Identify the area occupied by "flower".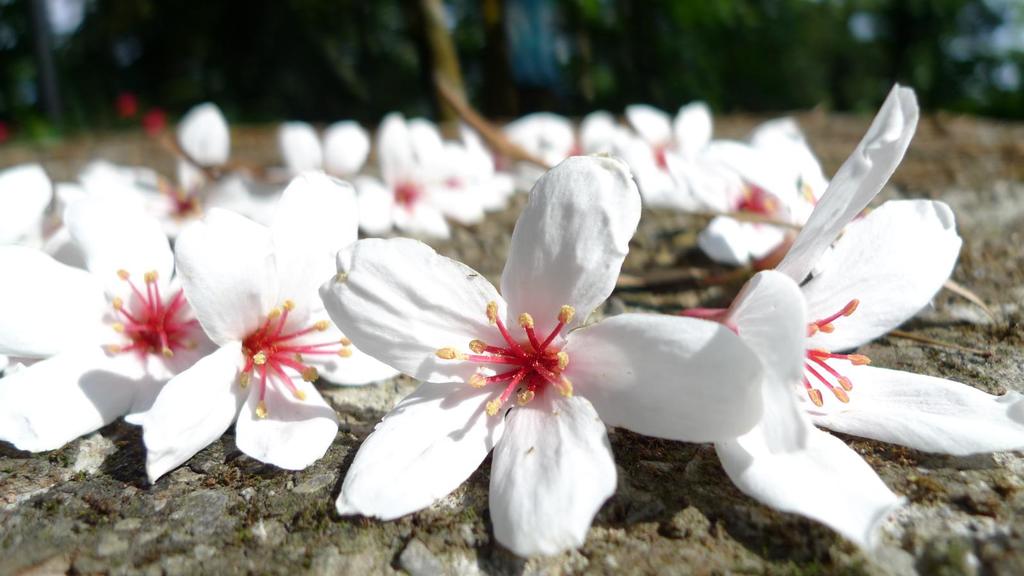
Area: bbox=[119, 212, 381, 475].
